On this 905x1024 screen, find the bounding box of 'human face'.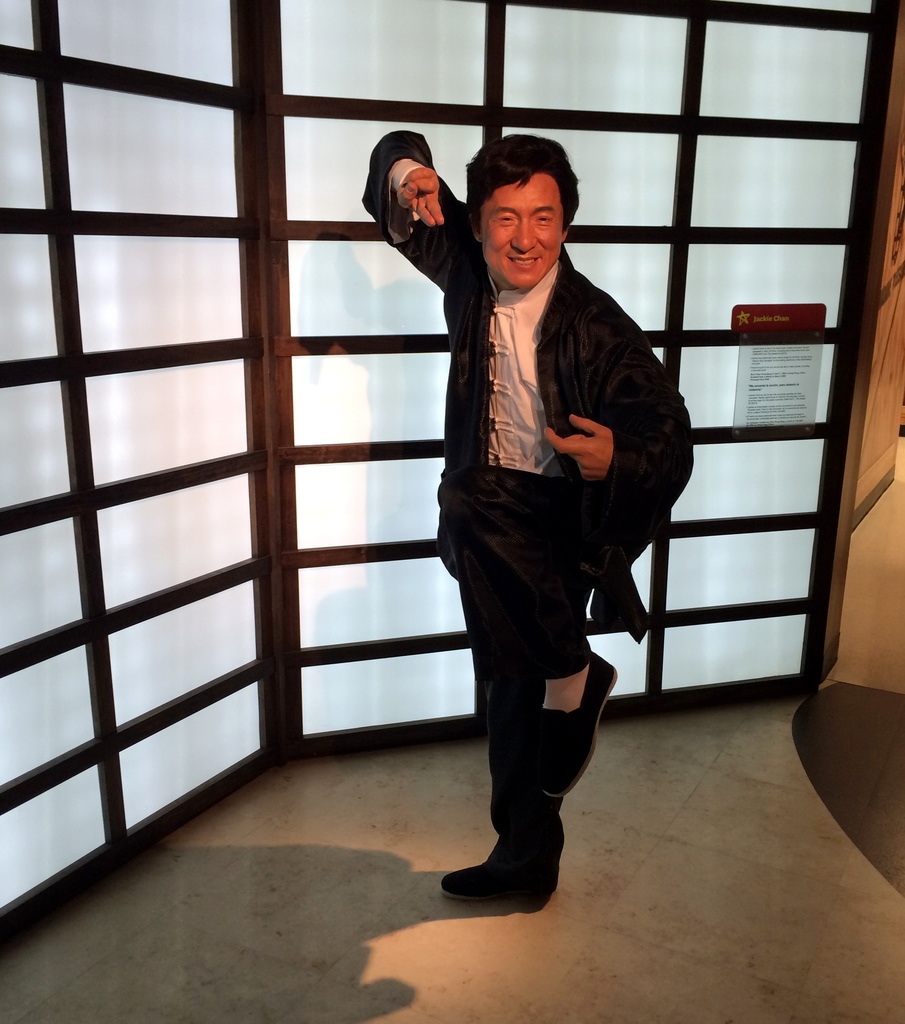
Bounding box: locate(481, 172, 565, 285).
